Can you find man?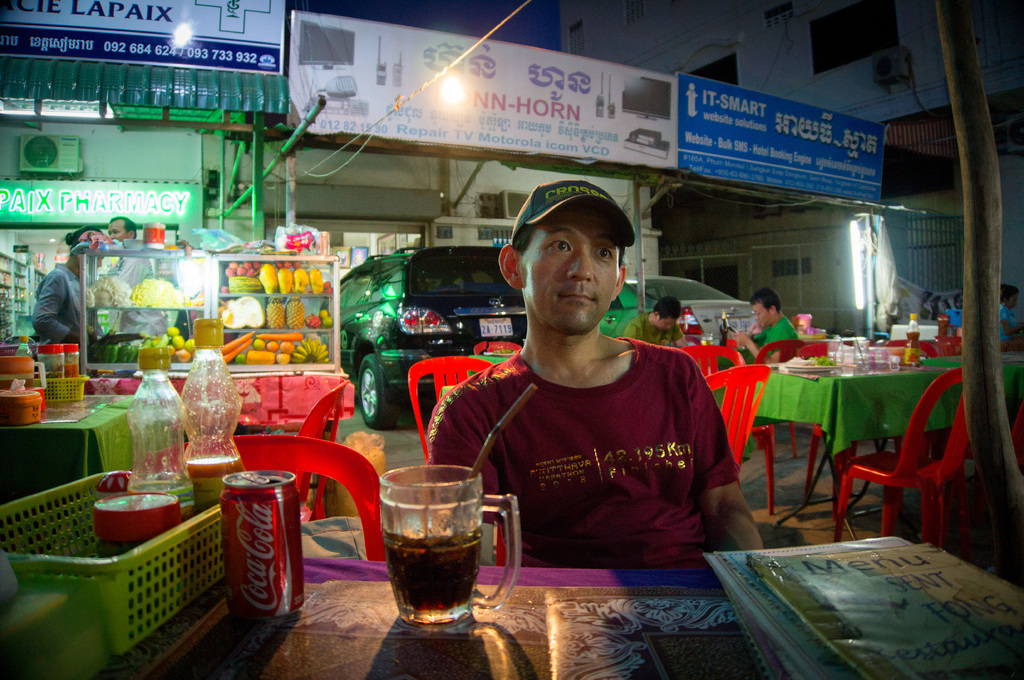
Yes, bounding box: detection(426, 178, 763, 569).
